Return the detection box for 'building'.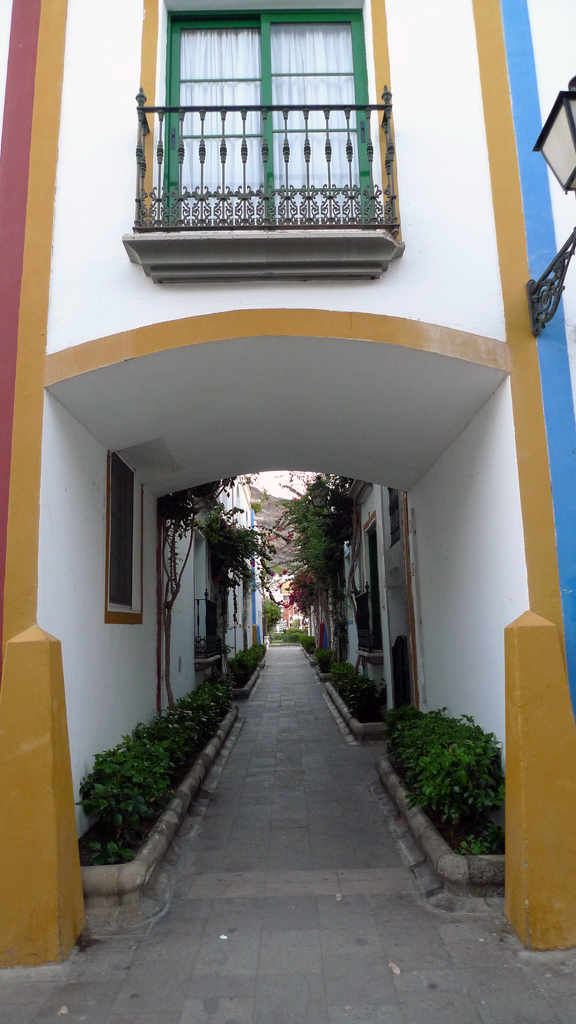
(left=0, top=1, right=575, bottom=968).
